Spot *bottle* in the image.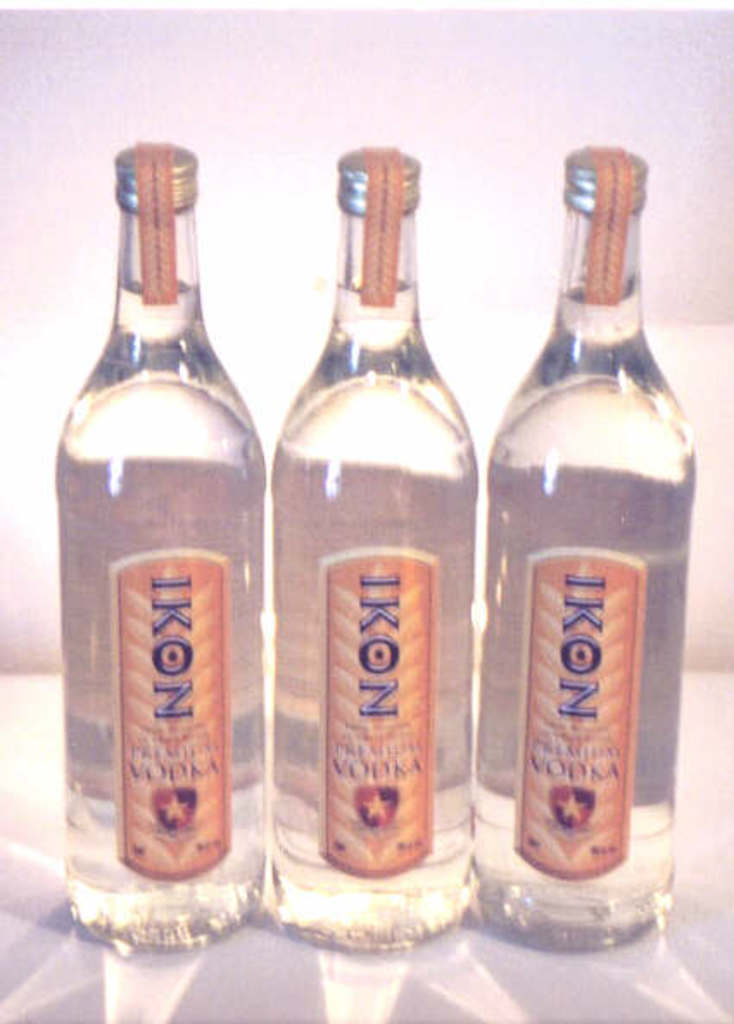
*bottle* found at (x1=268, y1=140, x2=475, y2=950).
